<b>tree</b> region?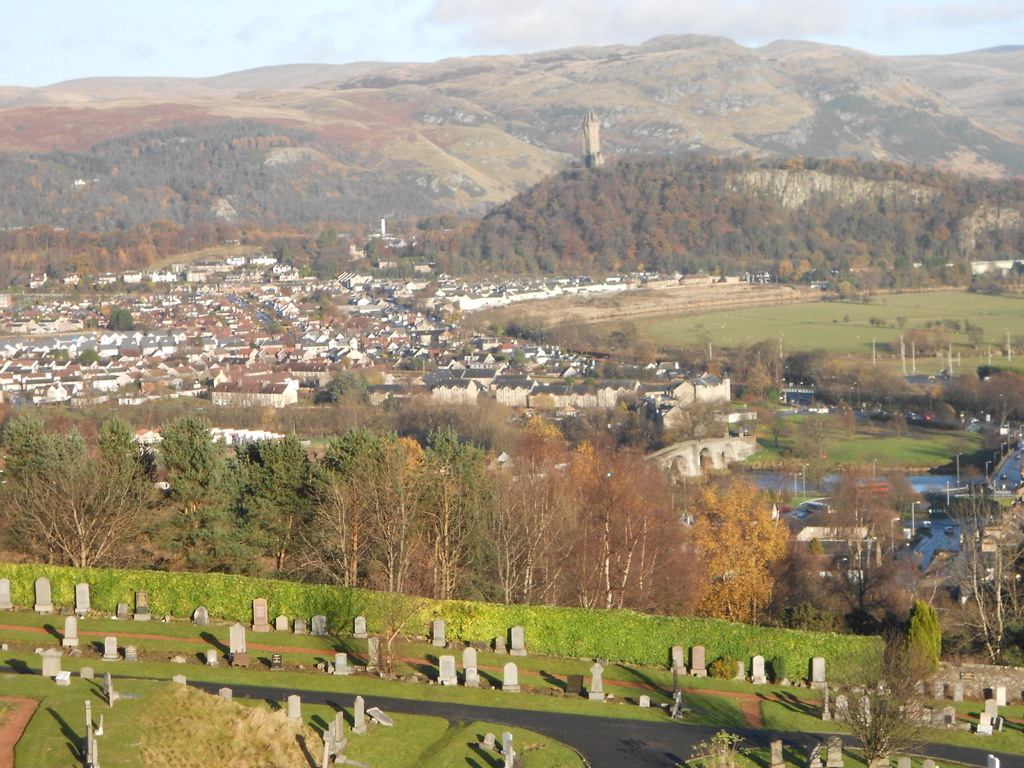
crop(779, 483, 915, 631)
